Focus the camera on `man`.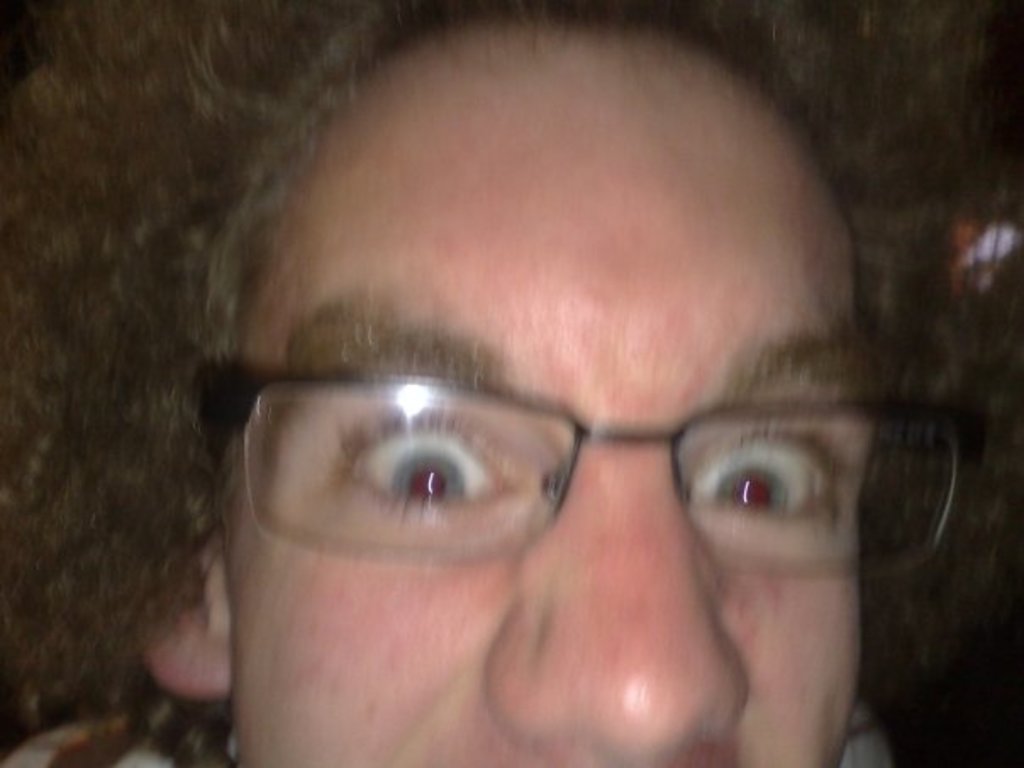
Focus region: 83, 93, 1004, 767.
